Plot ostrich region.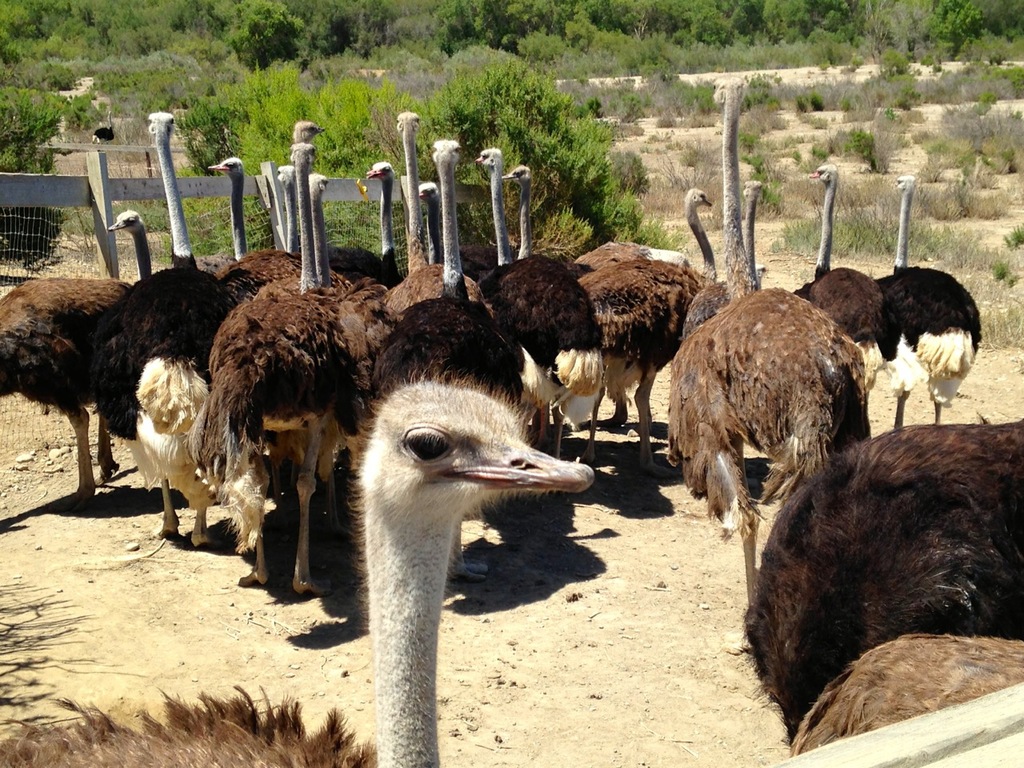
Plotted at (204, 138, 366, 602).
